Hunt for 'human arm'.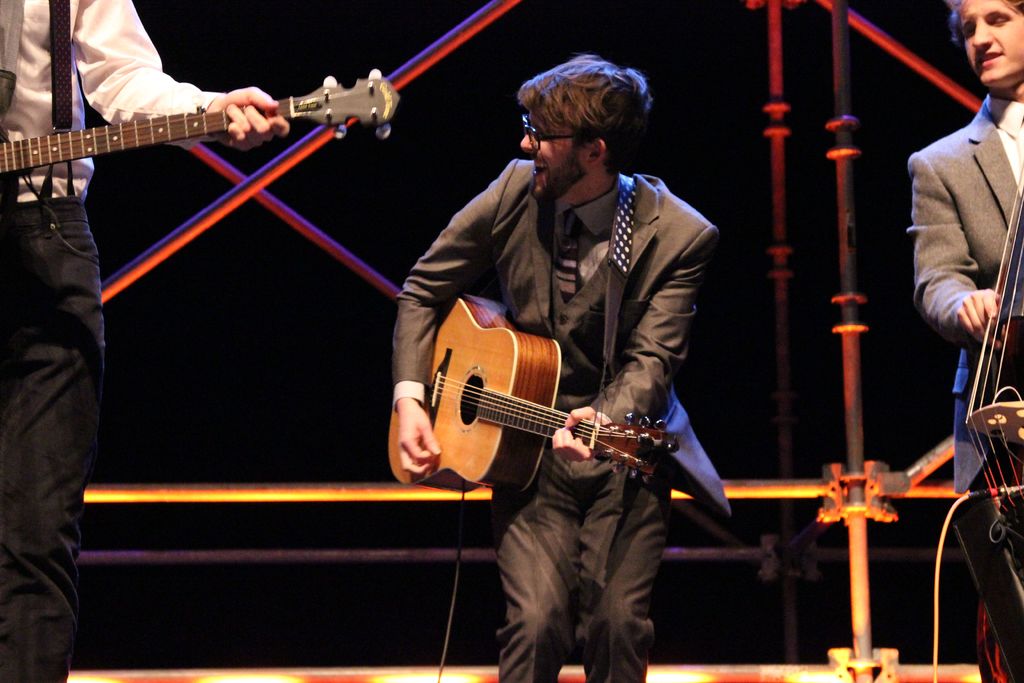
Hunted down at <box>552,226,720,448</box>.
